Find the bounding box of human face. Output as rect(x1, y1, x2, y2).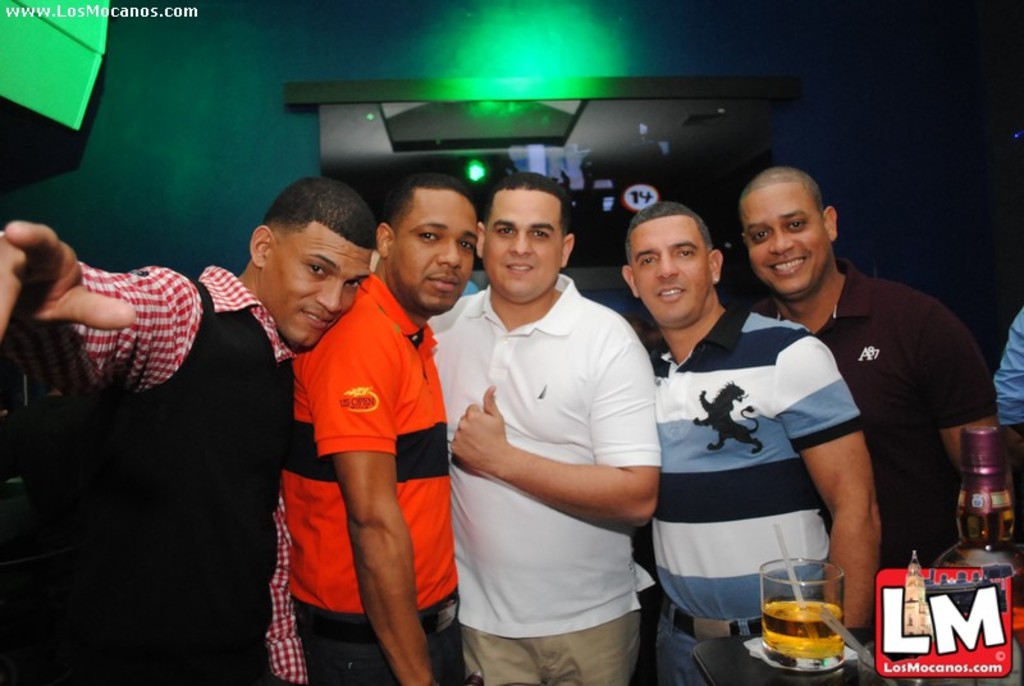
rect(748, 192, 824, 296).
